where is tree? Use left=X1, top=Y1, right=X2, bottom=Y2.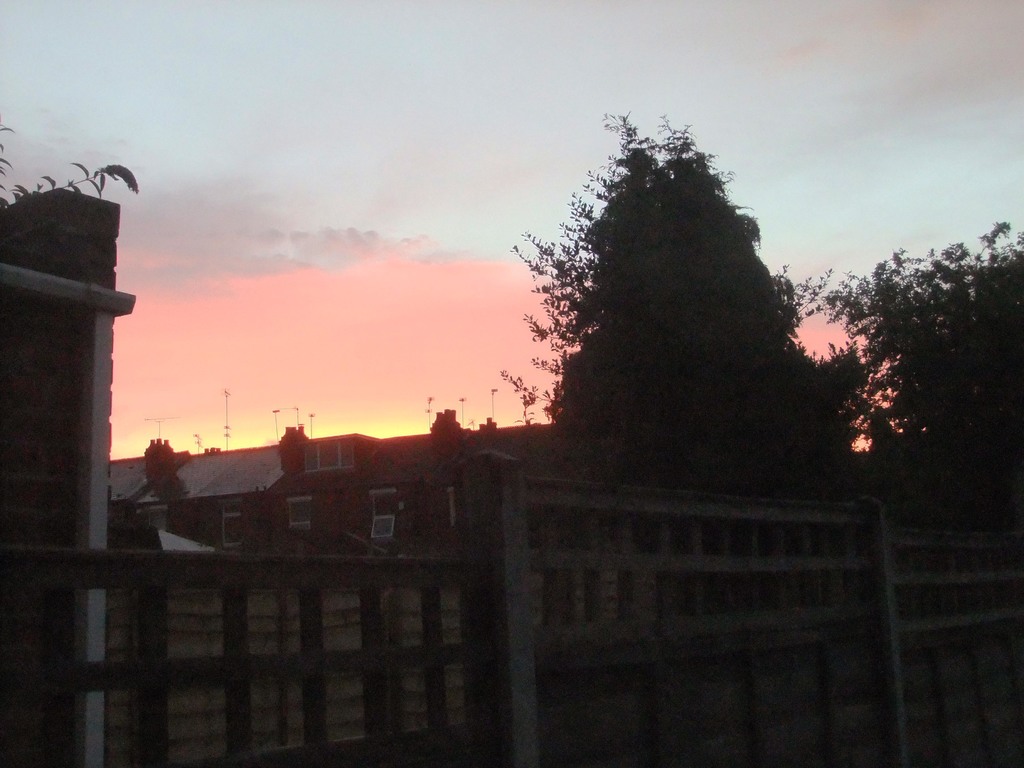
left=502, top=116, right=865, bottom=493.
